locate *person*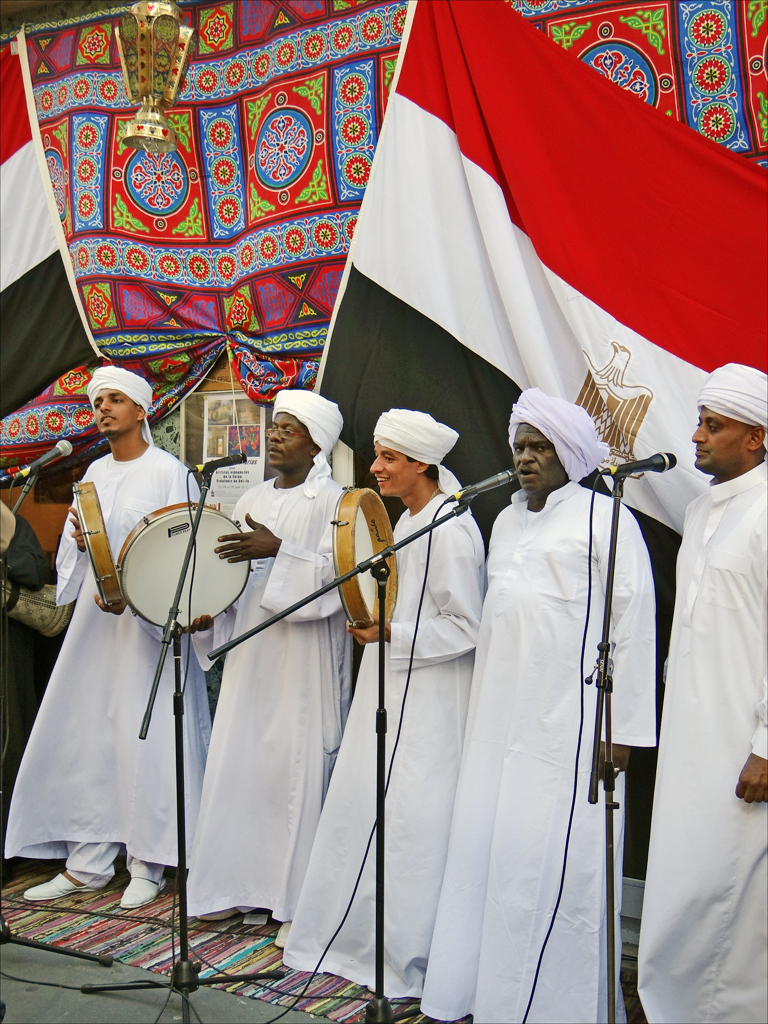
[left=166, top=383, right=369, bottom=908]
